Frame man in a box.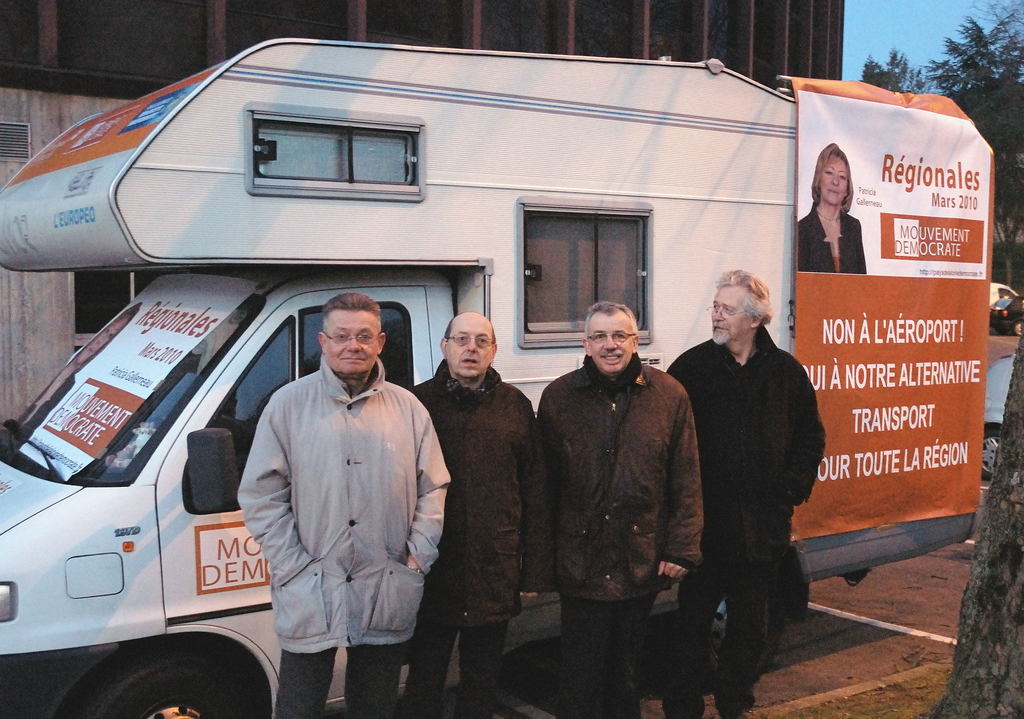
box=[404, 310, 538, 718].
